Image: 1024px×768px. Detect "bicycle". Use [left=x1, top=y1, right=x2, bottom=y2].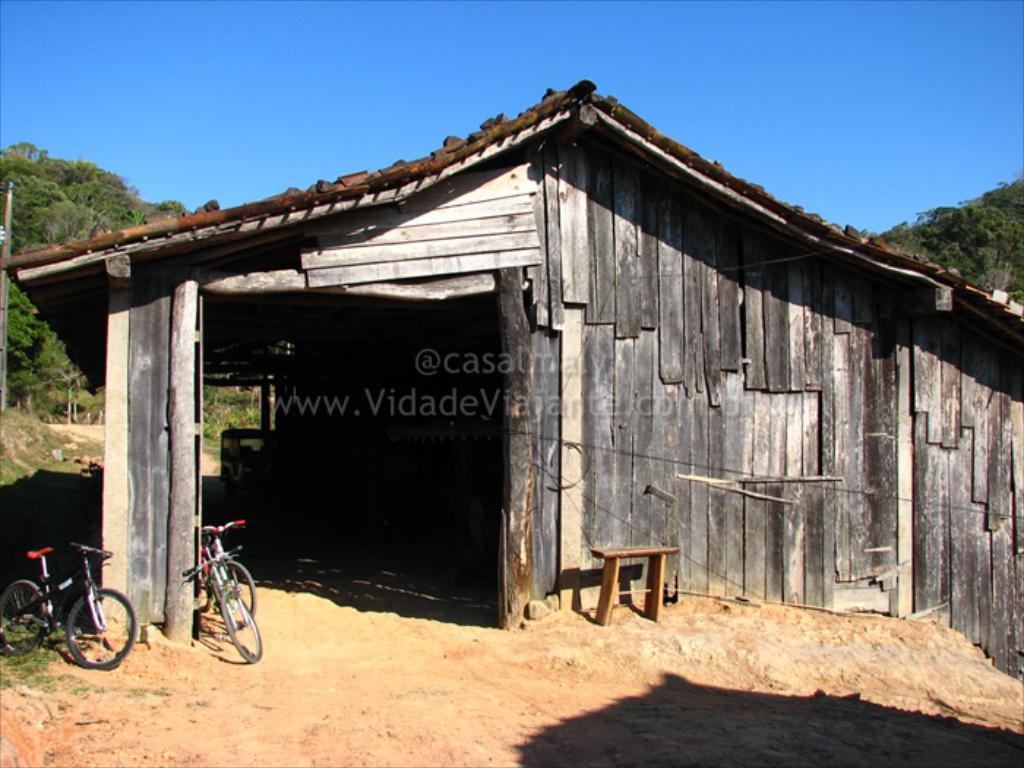
[left=173, top=538, right=276, bottom=661].
